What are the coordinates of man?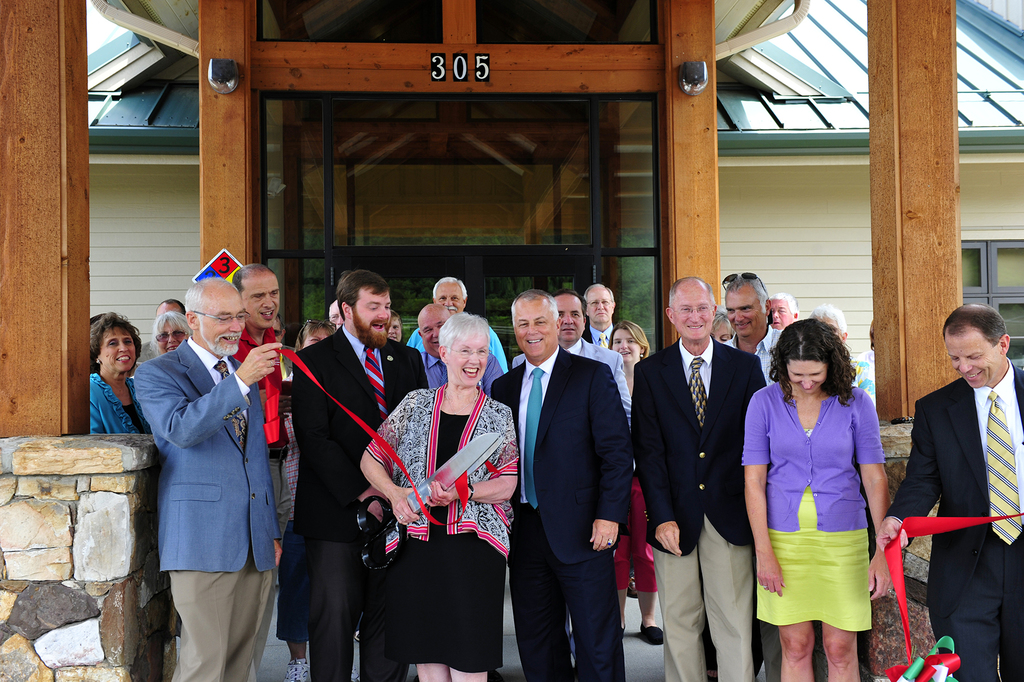
detection(585, 284, 618, 347).
